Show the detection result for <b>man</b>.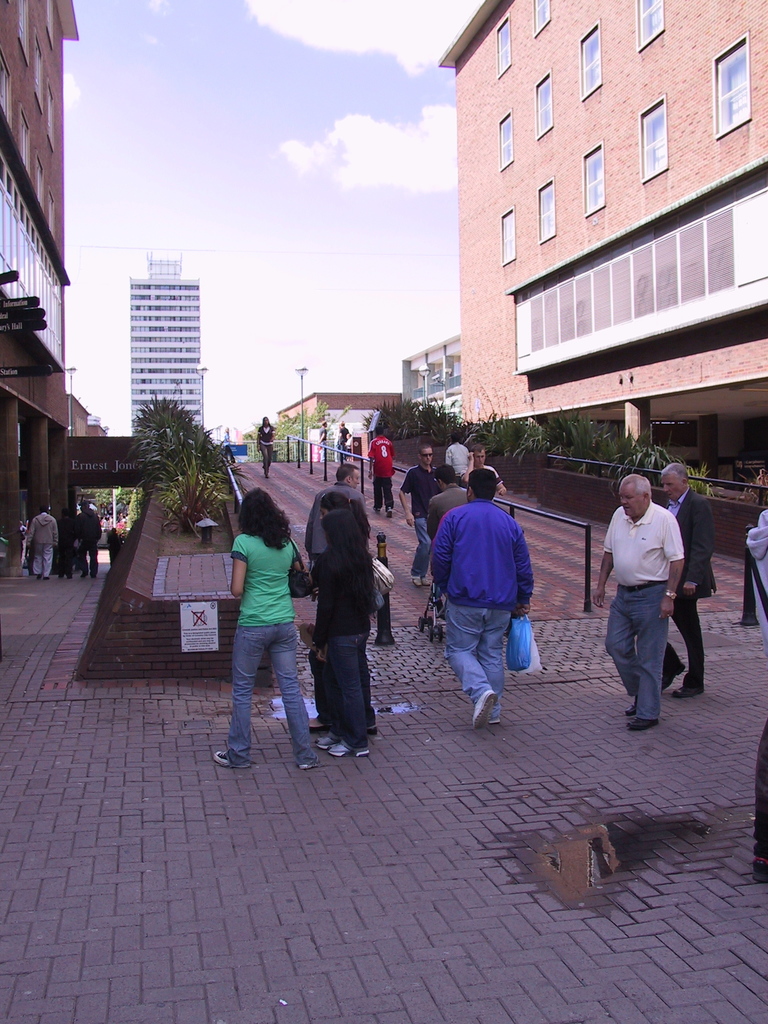
left=368, top=421, right=396, bottom=515.
